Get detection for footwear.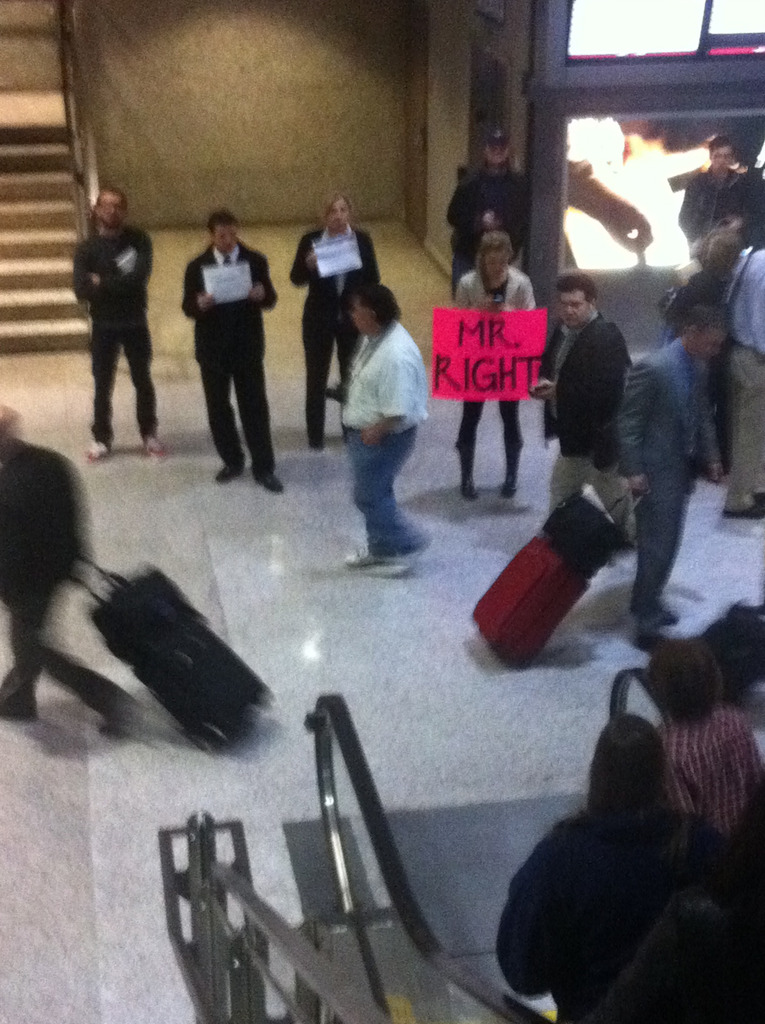
Detection: 500 436 523 494.
